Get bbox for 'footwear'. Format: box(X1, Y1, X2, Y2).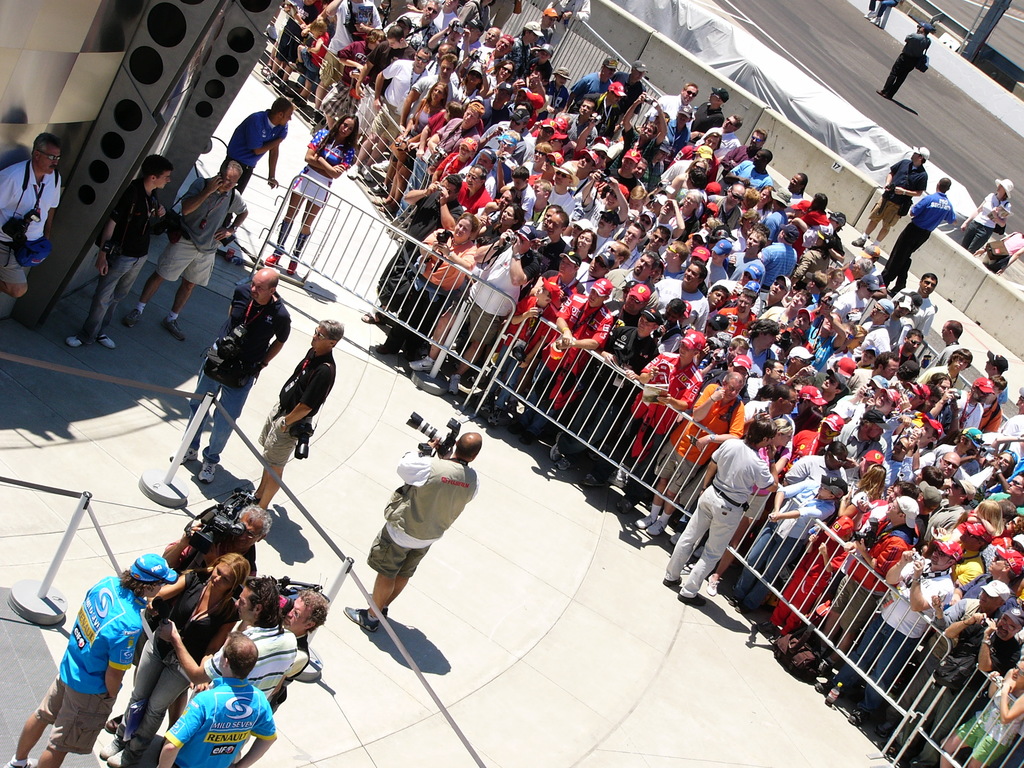
box(876, 722, 892, 734).
